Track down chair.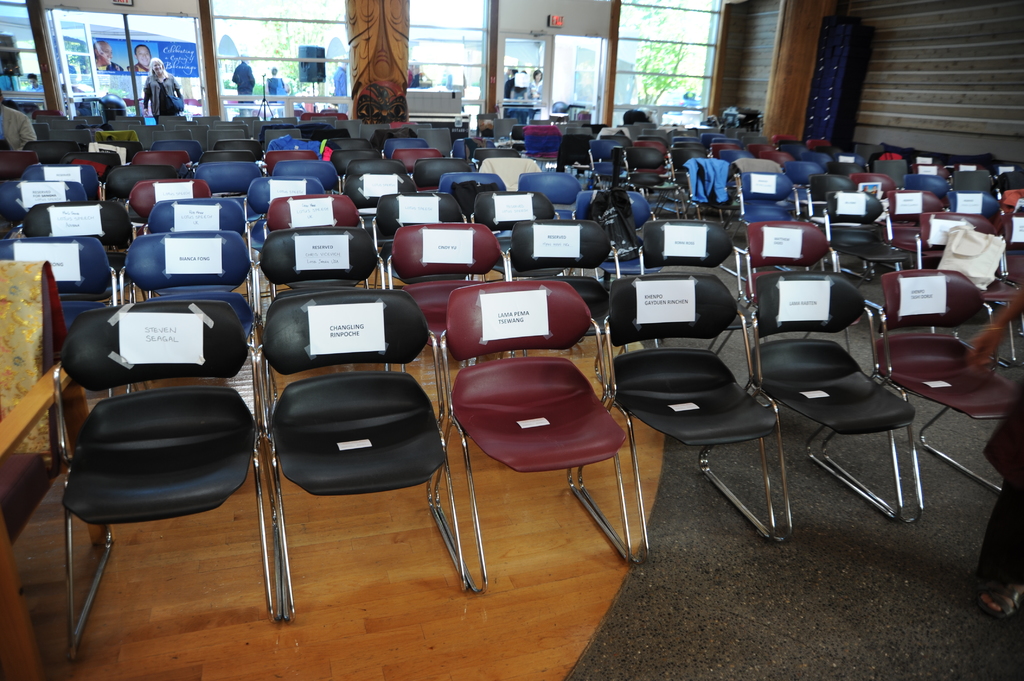
Tracked to x1=215 y1=141 x2=265 y2=159.
